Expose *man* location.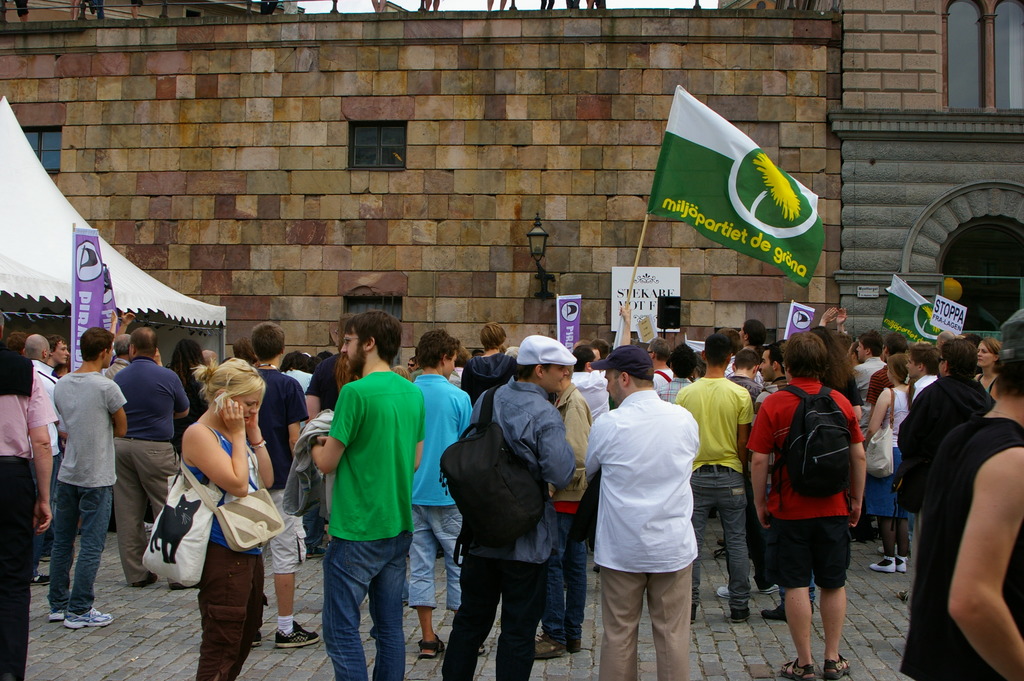
Exposed at select_region(674, 336, 758, 622).
